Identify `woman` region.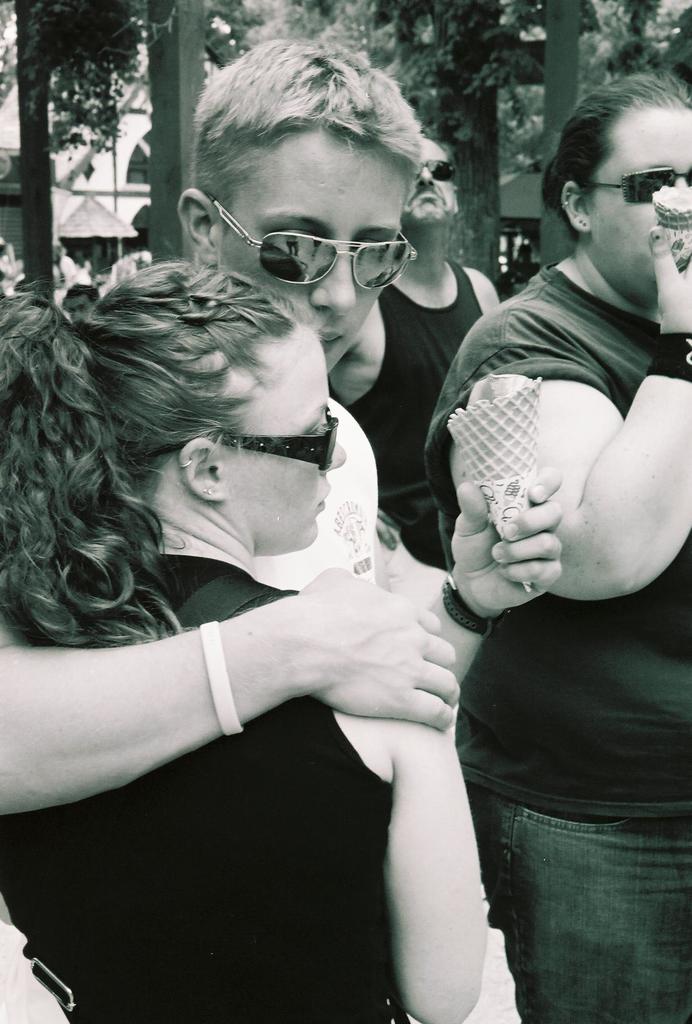
Region: crop(337, 108, 671, 998).
